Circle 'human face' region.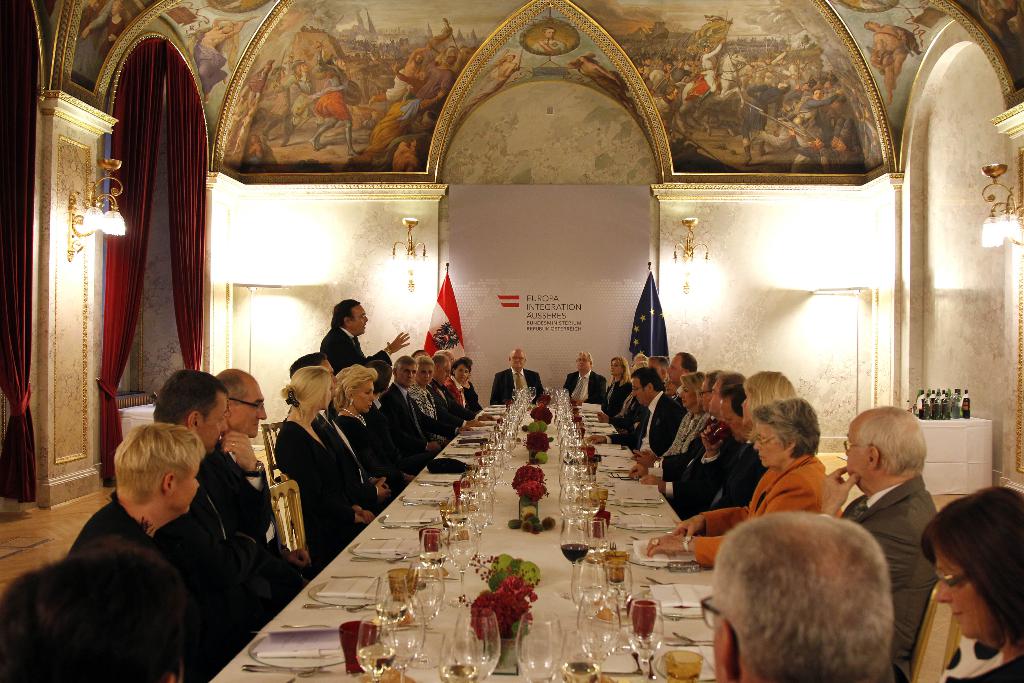
Region: l=351, t=303, r=367, b=336.
